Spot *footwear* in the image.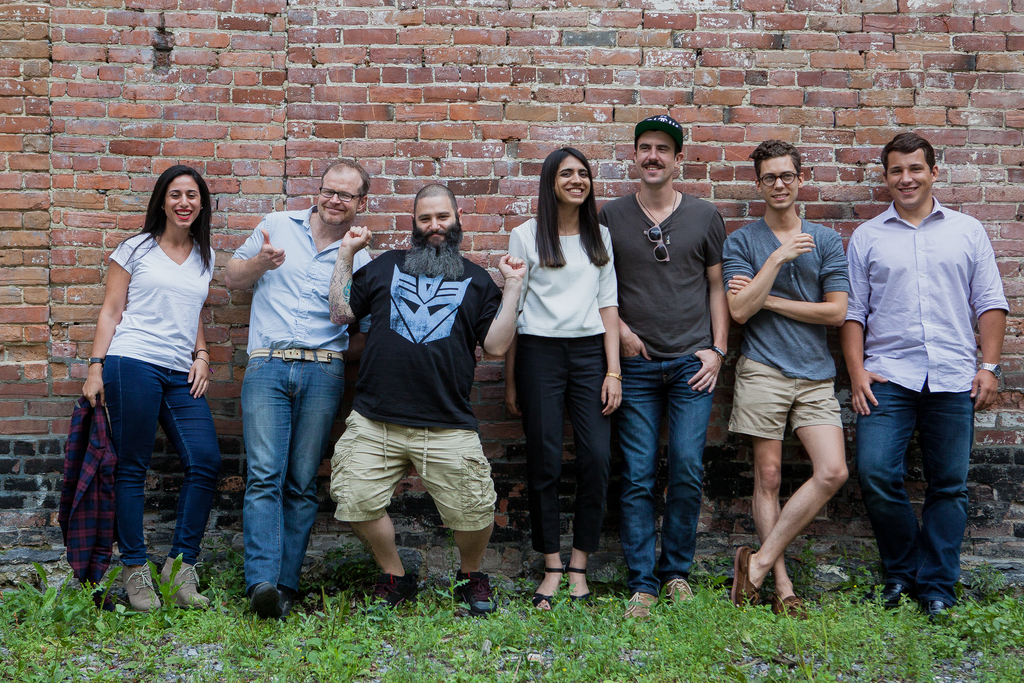
*footwear* found at (left=664, top=578, right=697, bottom=619).
